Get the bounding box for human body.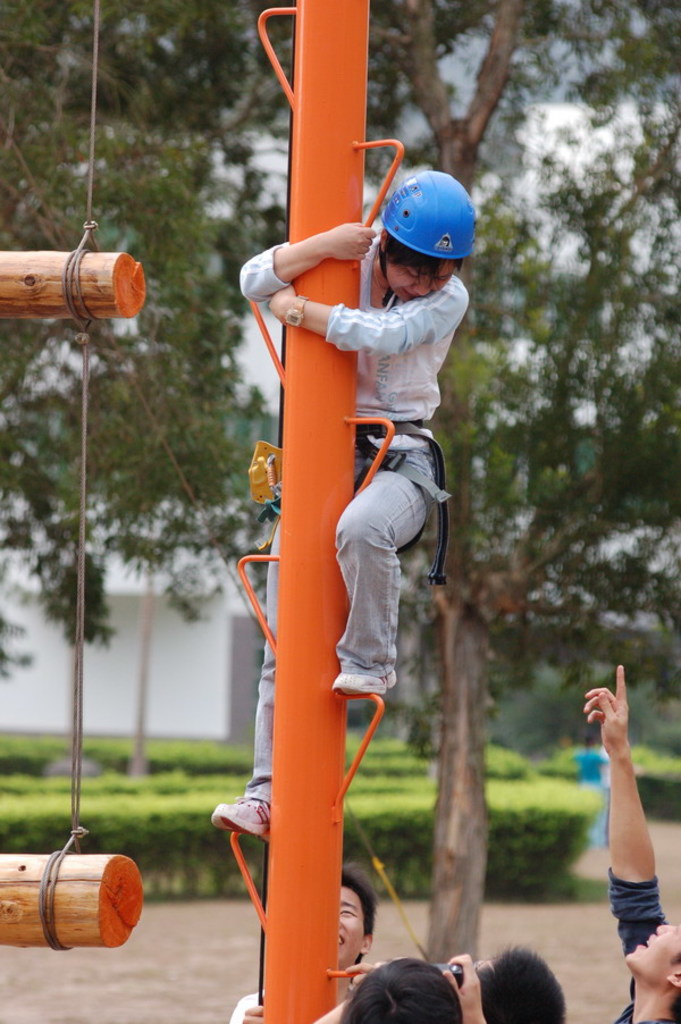
<bbox>586, 661, 680, 1023</bbox>.
